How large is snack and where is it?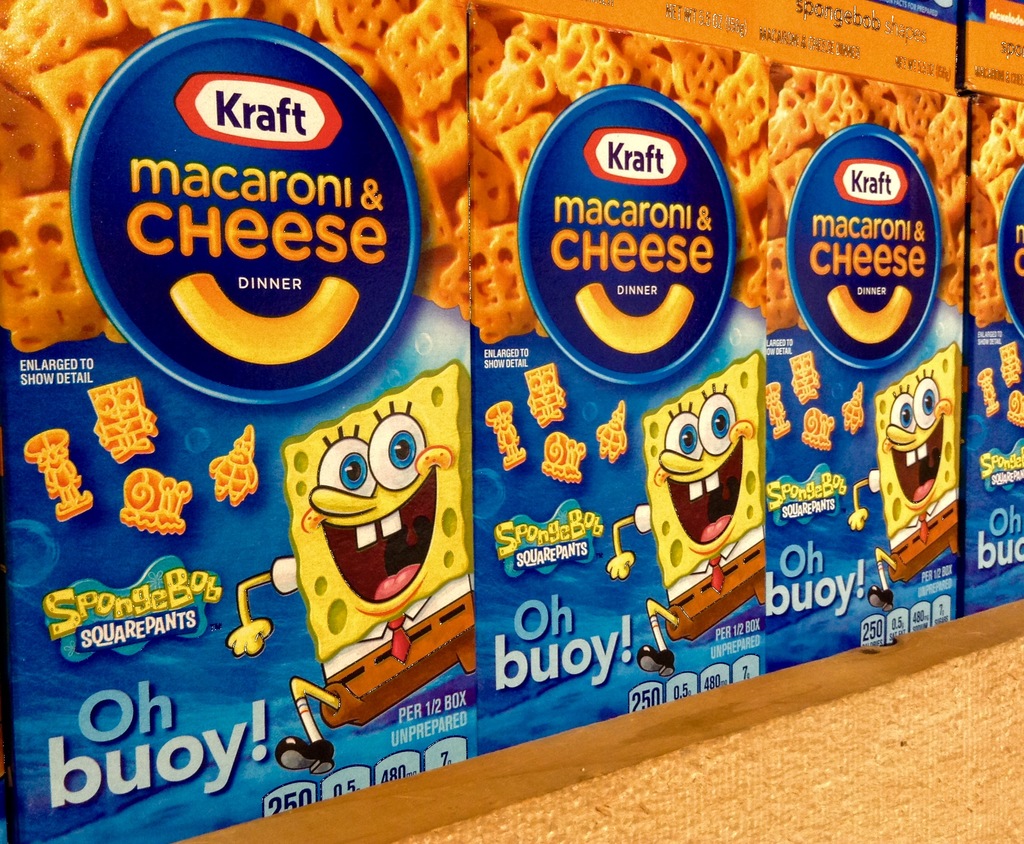
Bounding box: 1001:340:1018:389.
